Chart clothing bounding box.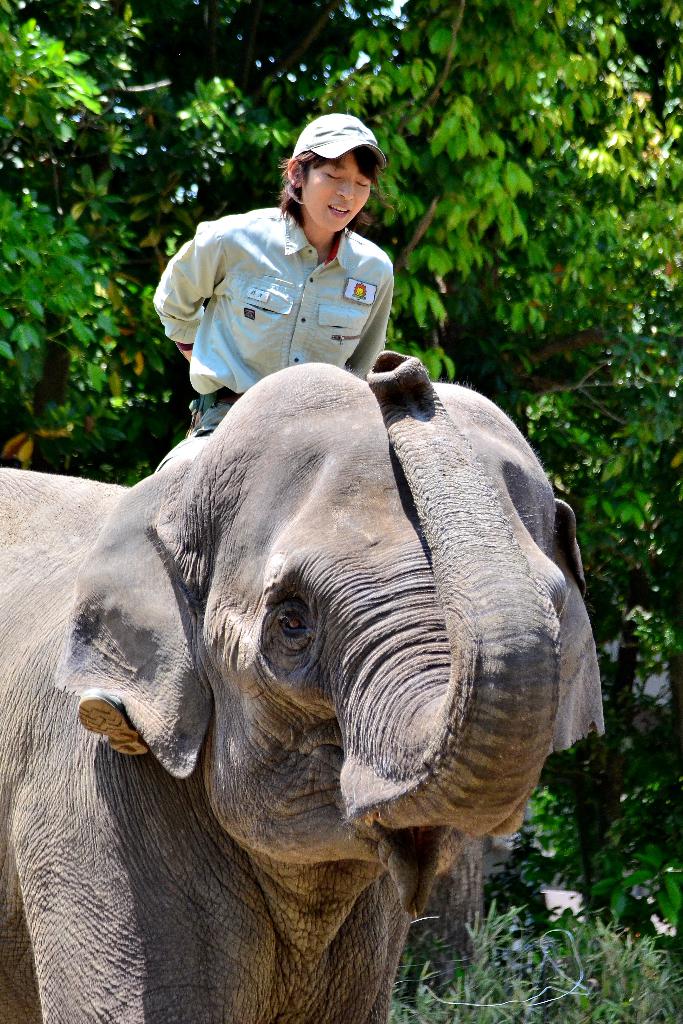
Charted: crop(149, 207, 396, 428).
